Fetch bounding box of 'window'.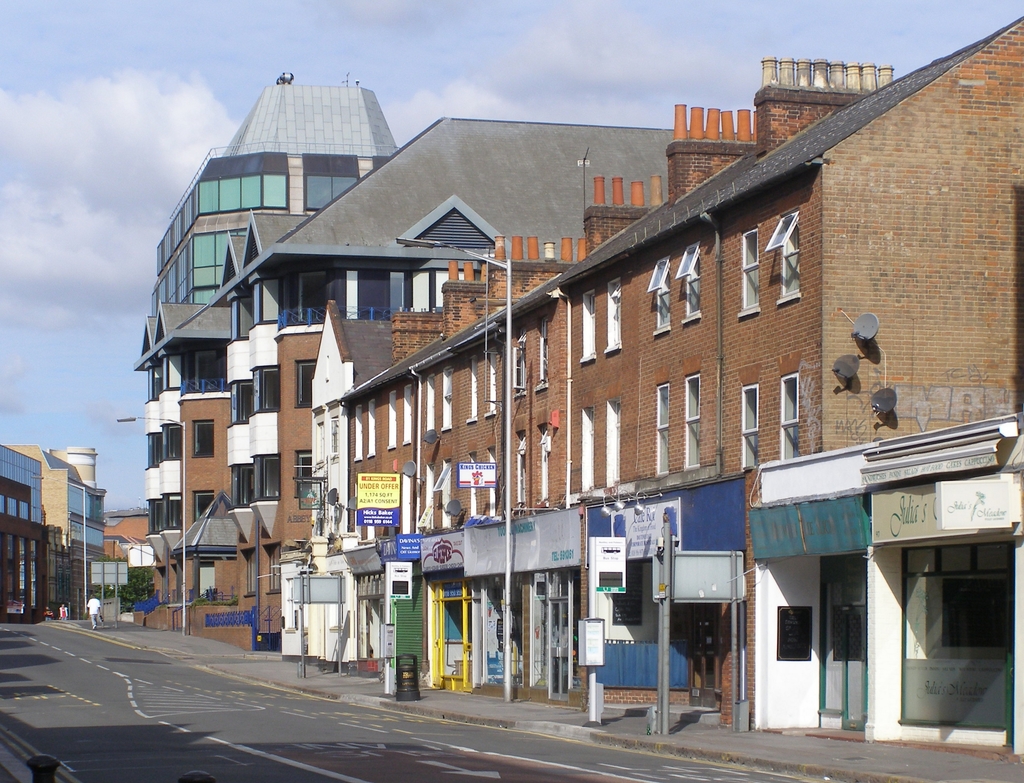
Bbox: left=191, top=418, right=215, bottom=459.
